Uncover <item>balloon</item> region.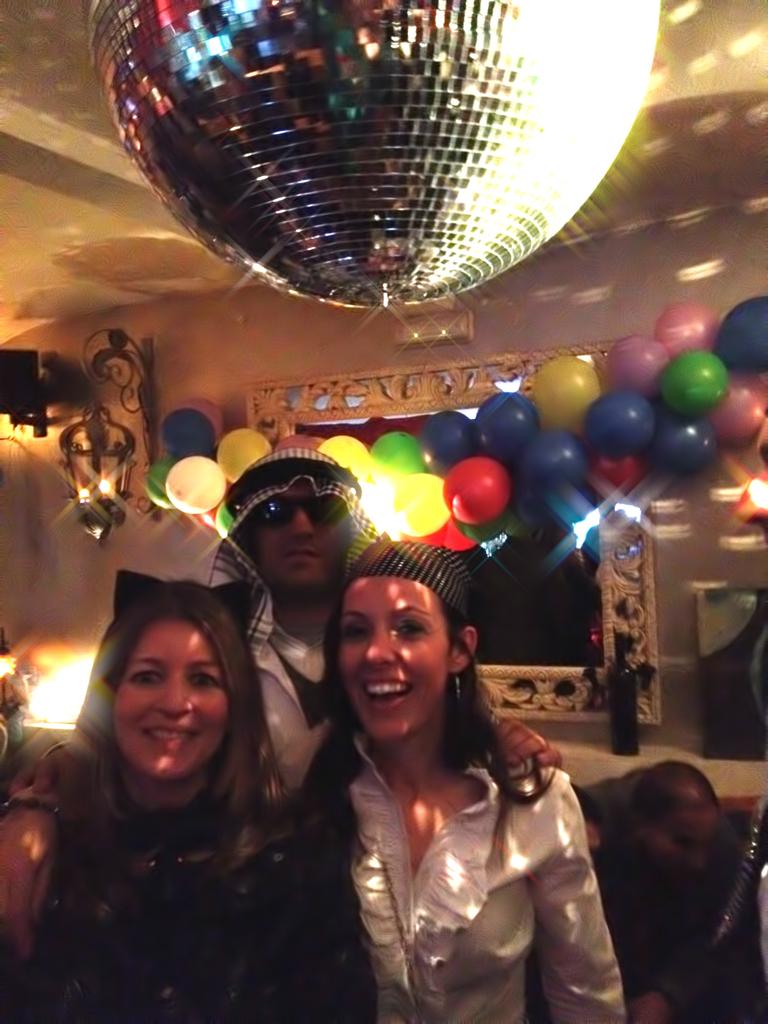
Uncovered: [420, 410, 481, 466].
